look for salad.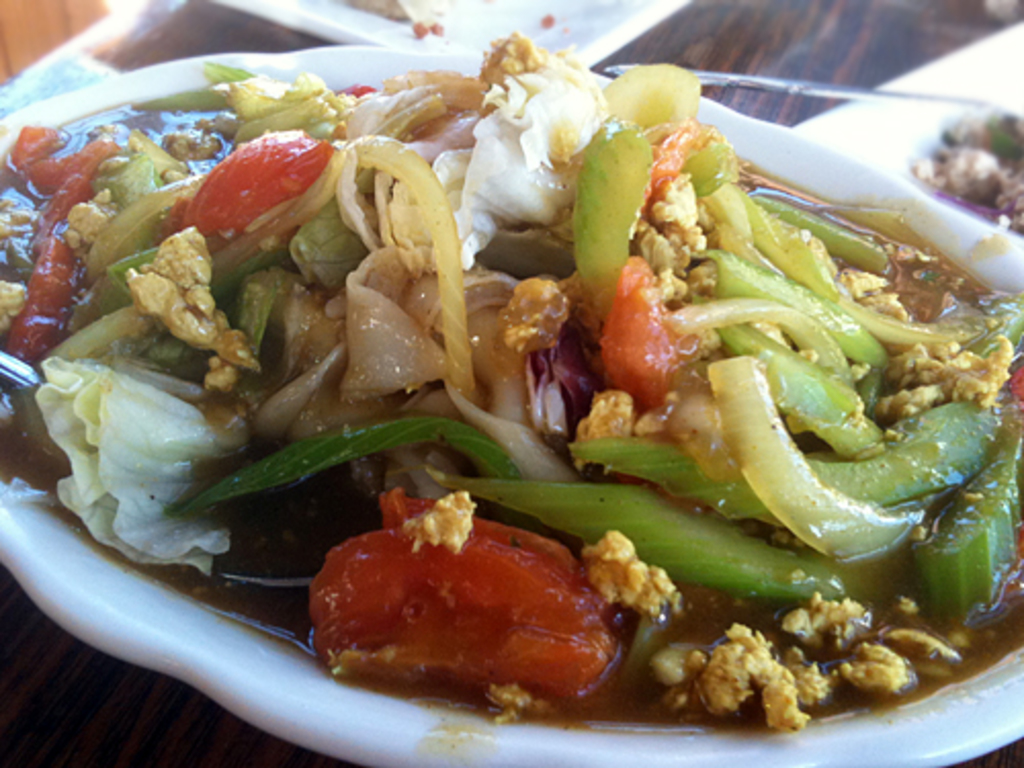
Found: {"x1": 0, "y1": 27, "x2": 1022, "y2": 741}.
